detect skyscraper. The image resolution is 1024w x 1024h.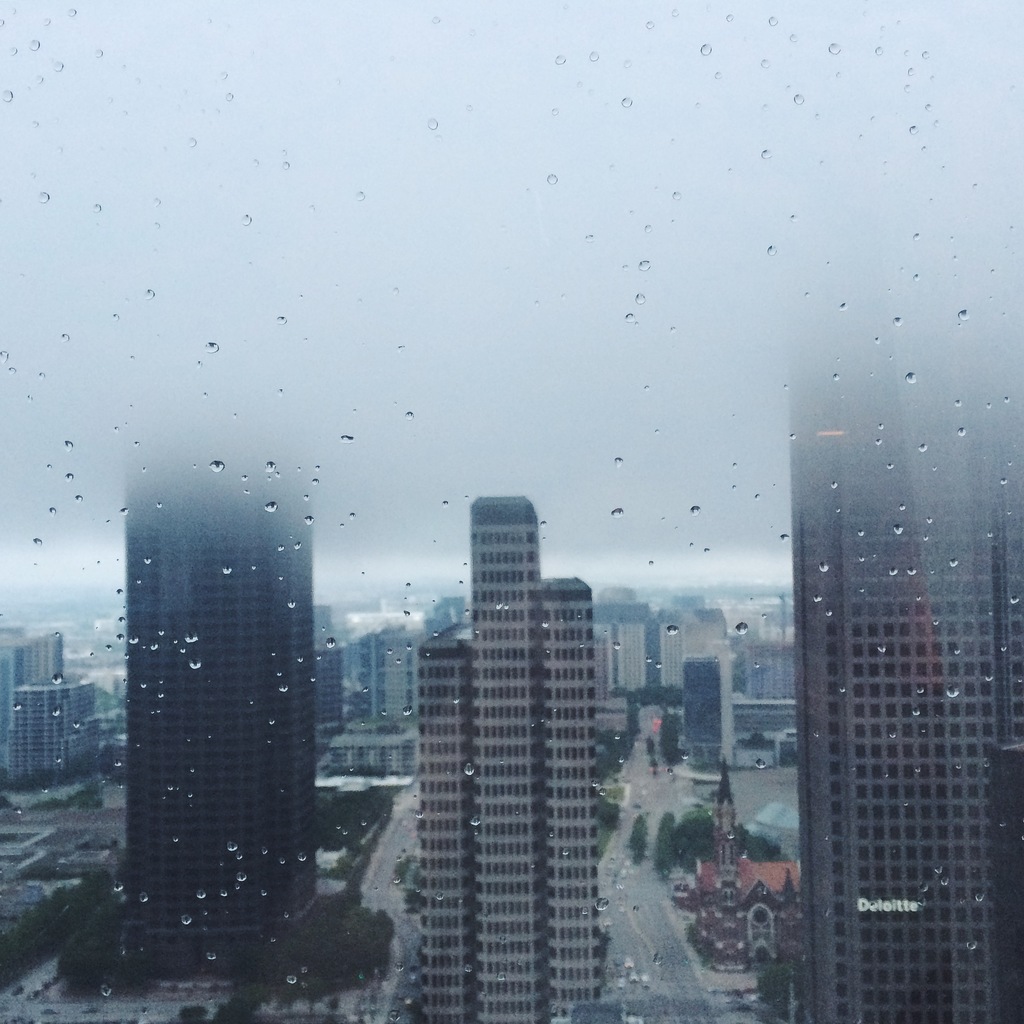
rect(602, 586, 742, 689).
